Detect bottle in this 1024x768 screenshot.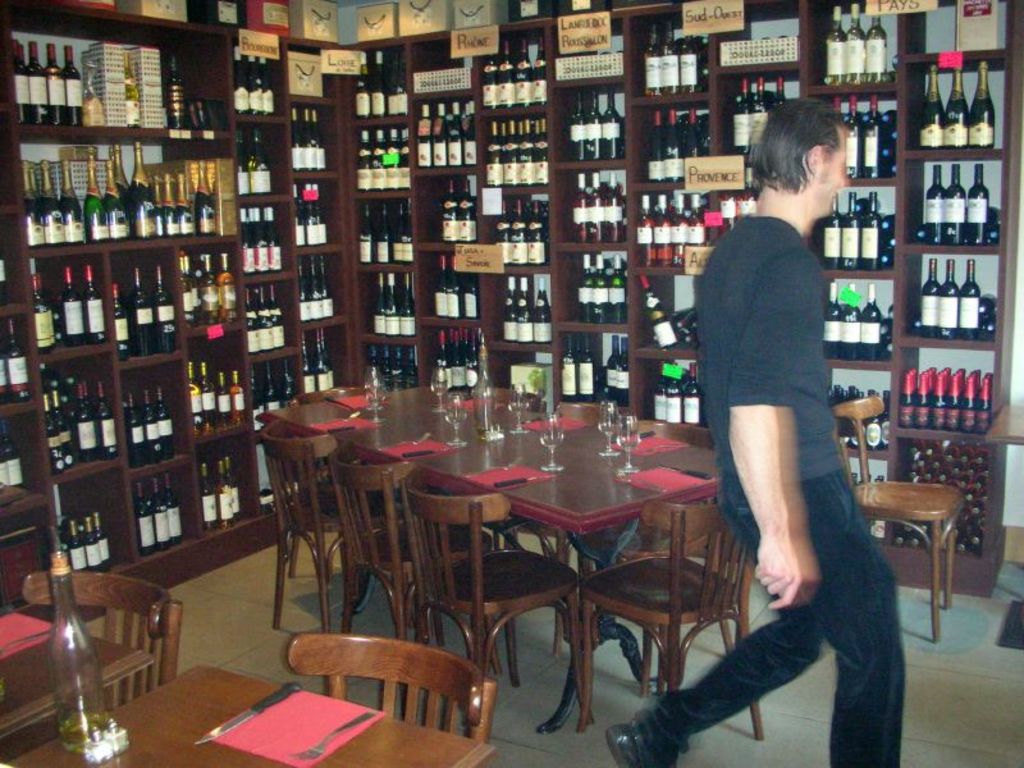
Detection: [left=657, top=109, right=685, bottom=178].
